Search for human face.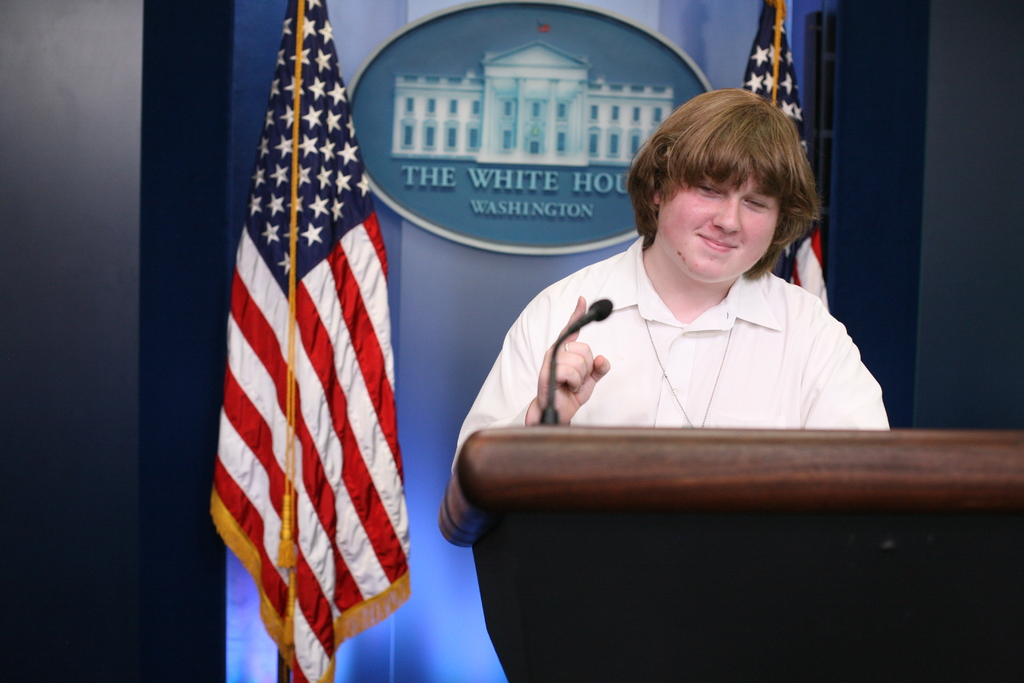
Found at left=659, top=175, right=780, bottom=280.
